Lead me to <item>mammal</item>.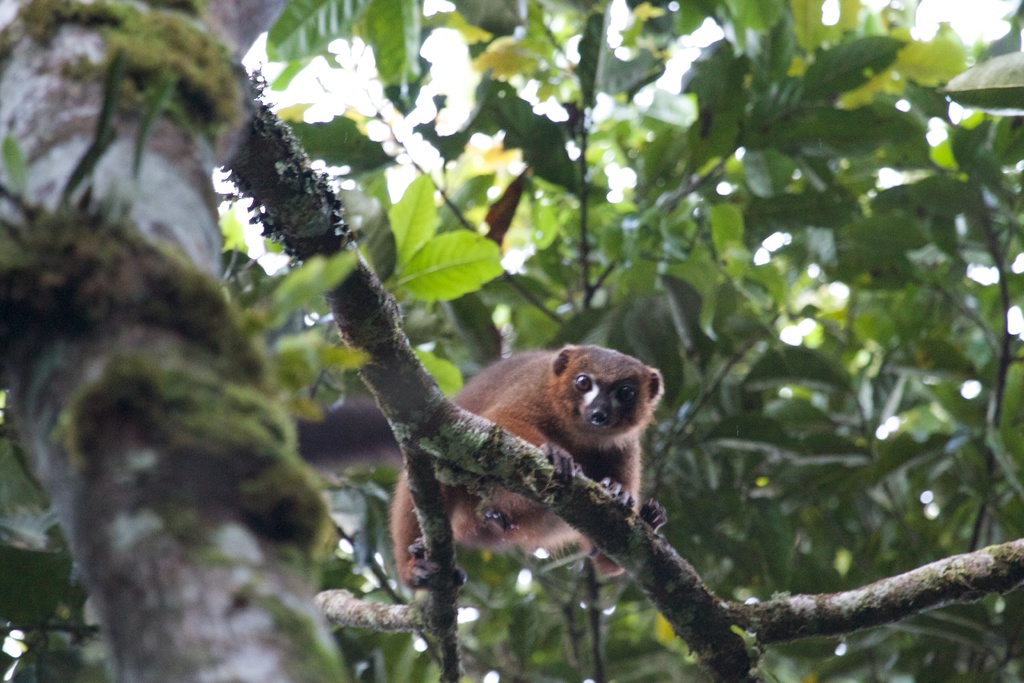
Lead to bbox=(392, 331, 677, 610).
